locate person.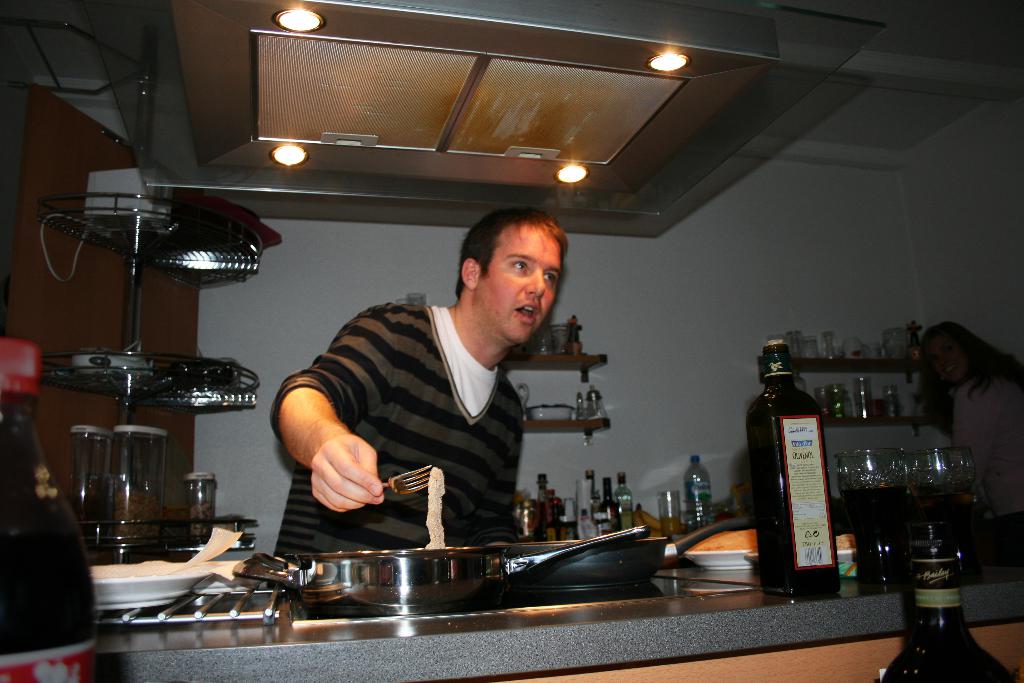
Bounding box: BBox(918, 322, 1023, 508).
